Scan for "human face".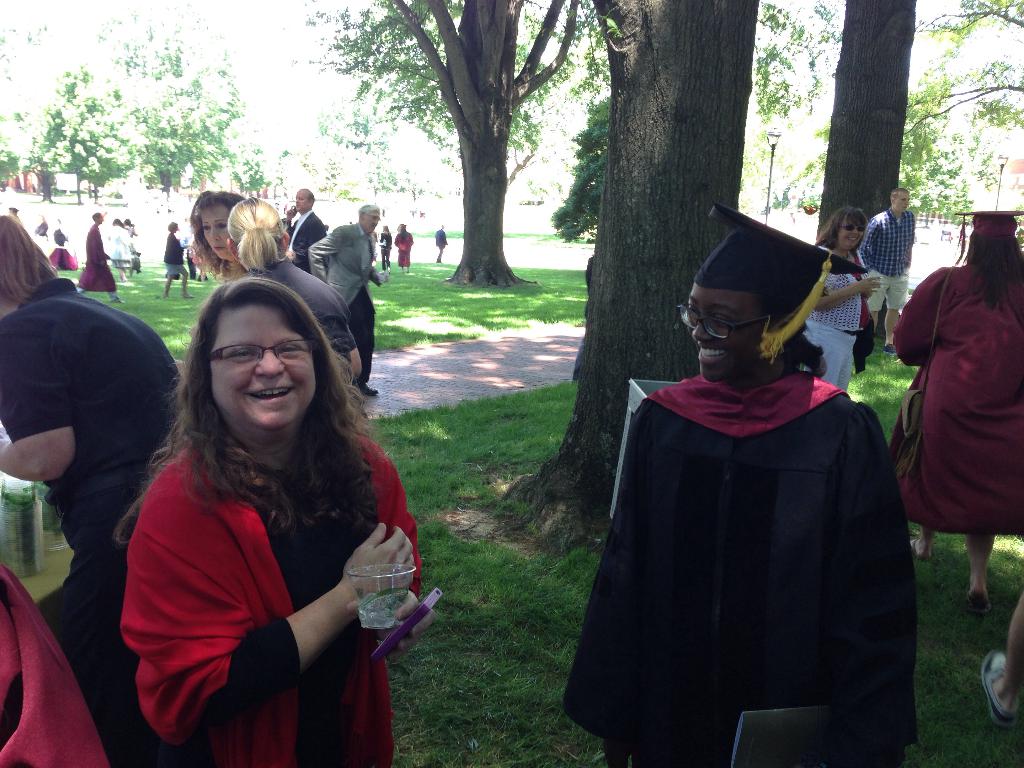
Scan result: 214:305:316:435.
